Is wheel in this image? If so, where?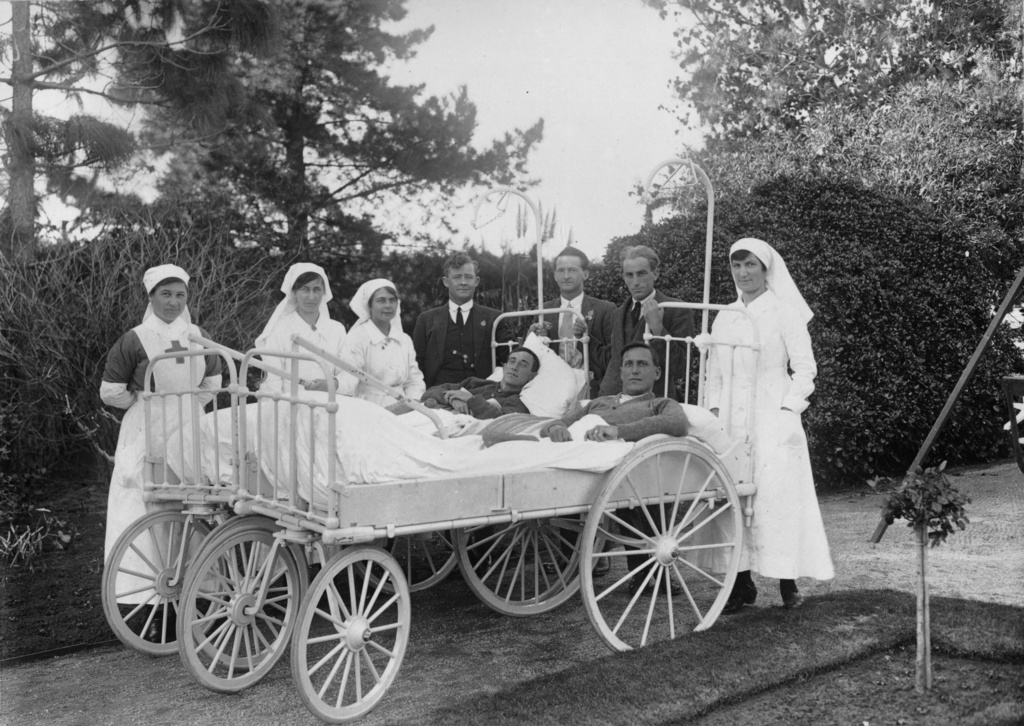
Yes, at select_region(102, 508, 227, 656).
